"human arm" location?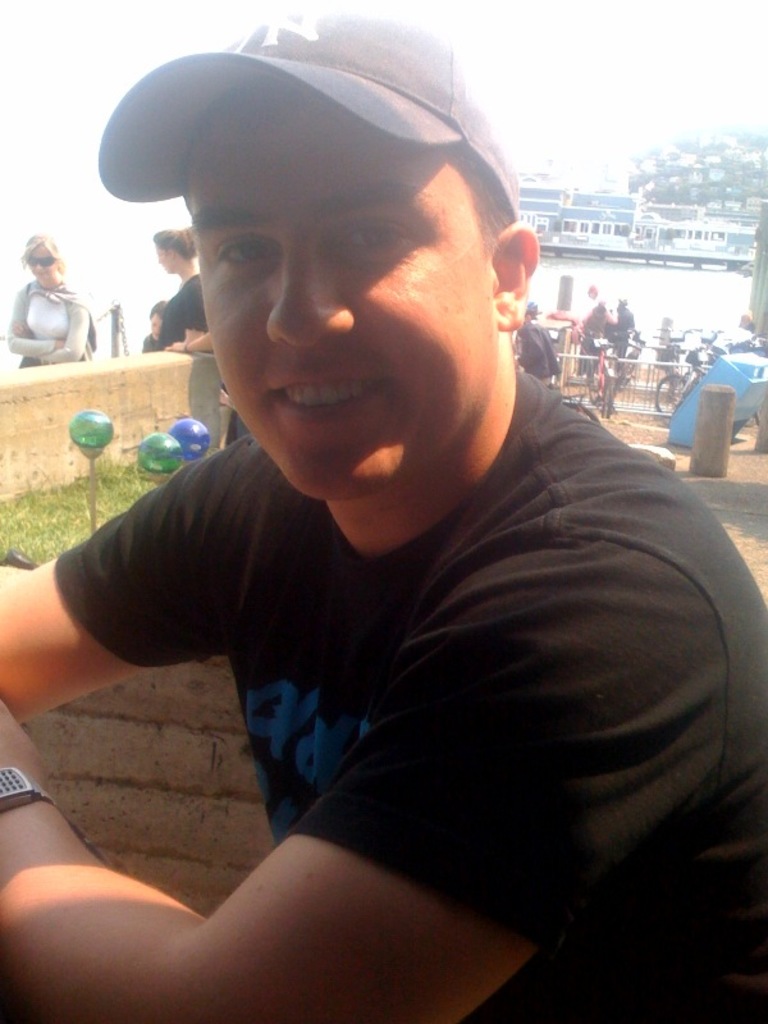
{"x1": 0, "y1": 768, "x2": 532, "y2": 995}
